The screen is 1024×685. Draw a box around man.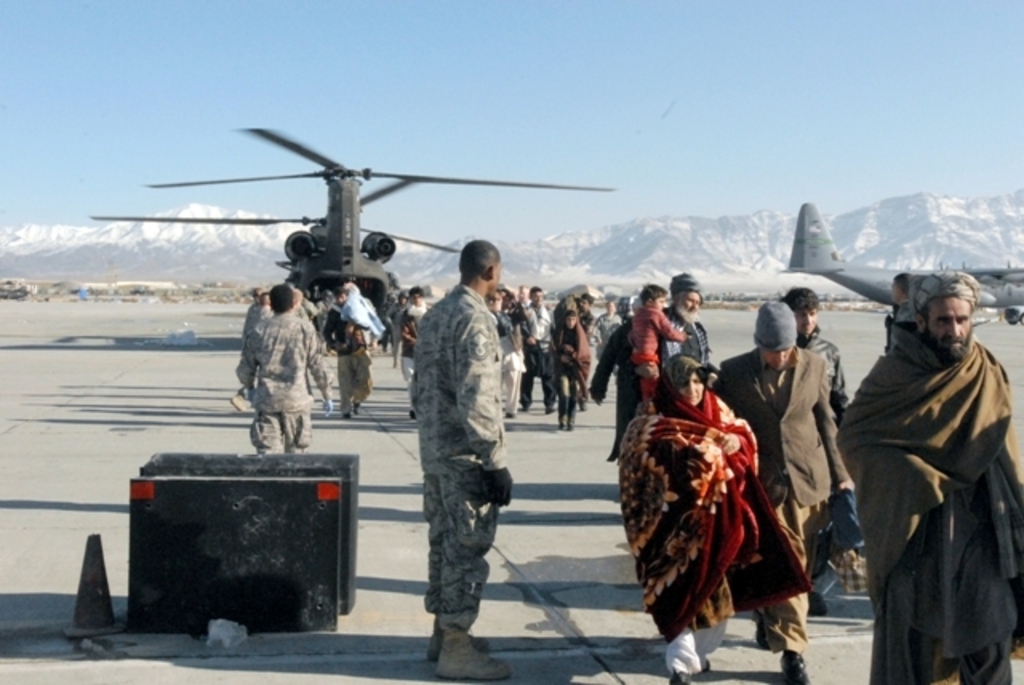
locate(570, 290, 595, 407).
